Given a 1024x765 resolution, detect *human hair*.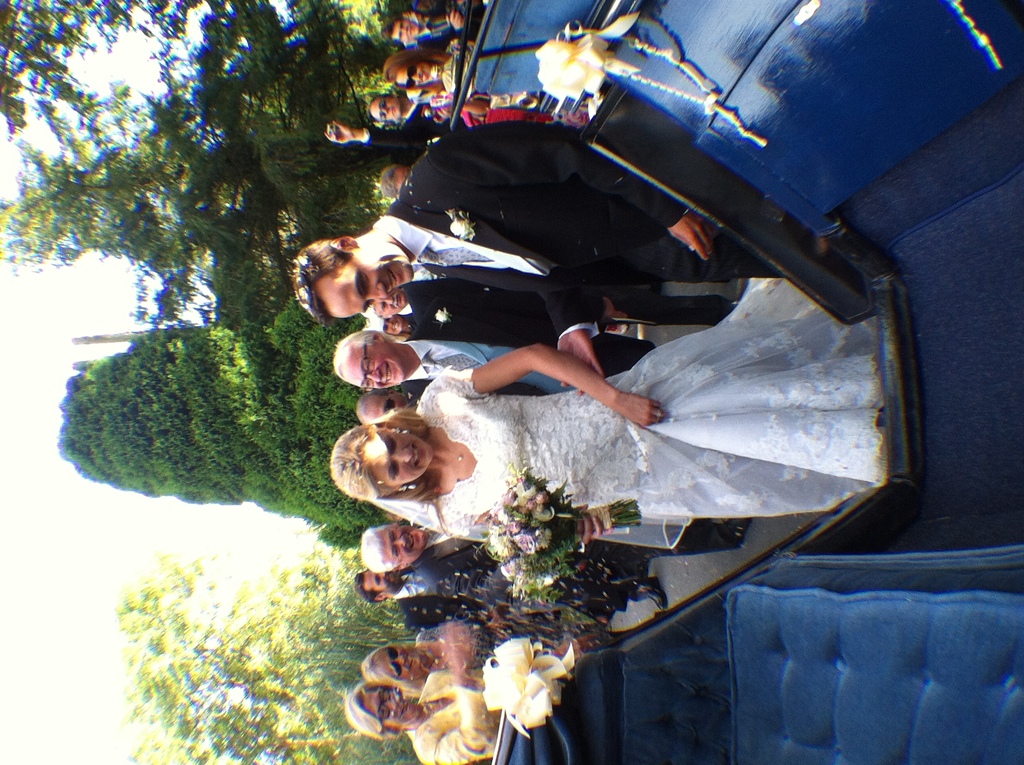
x1=333 y1=326 x2=378 y2=378.
